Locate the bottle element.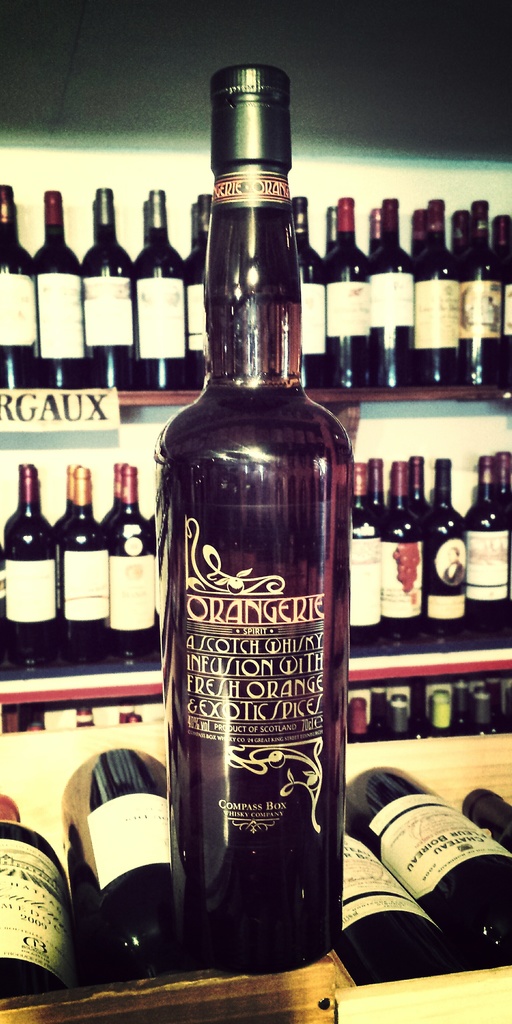
Element bbox: [330,824,457,981].
